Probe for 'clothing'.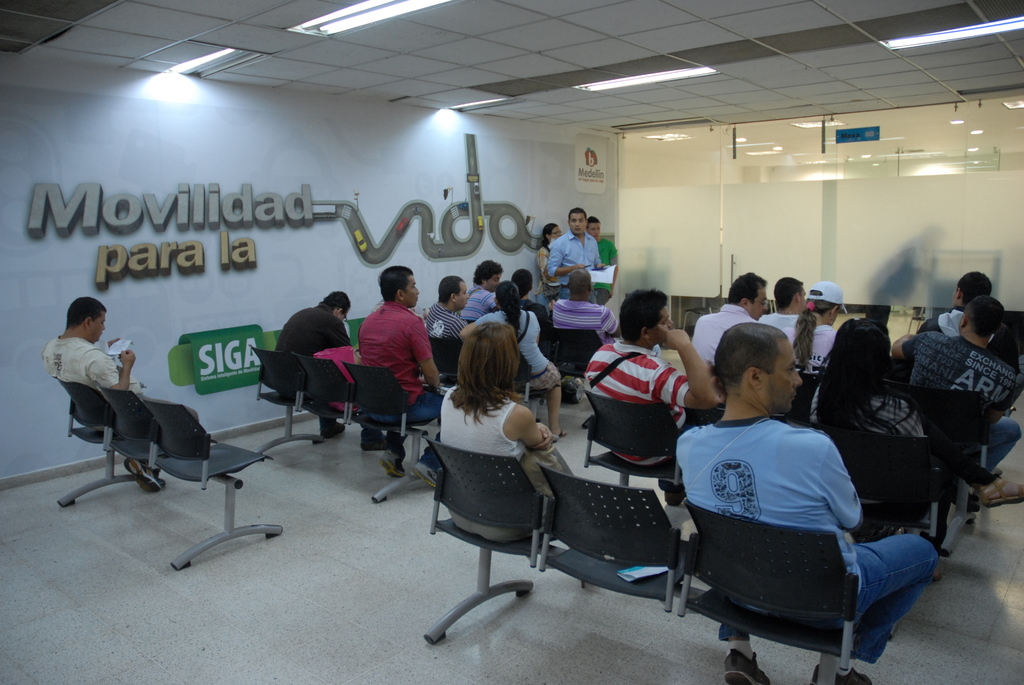
Probe result: [426, 304, 472, 340].
